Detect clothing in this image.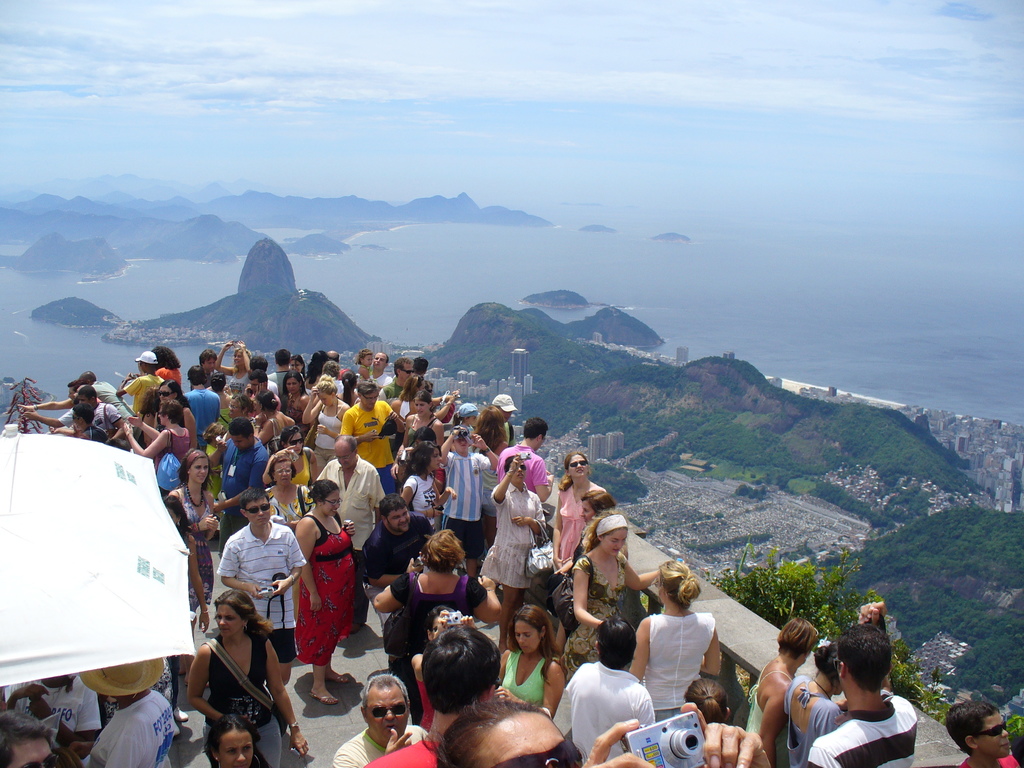
Detection: l=94, t=377, r=113, b=399.
